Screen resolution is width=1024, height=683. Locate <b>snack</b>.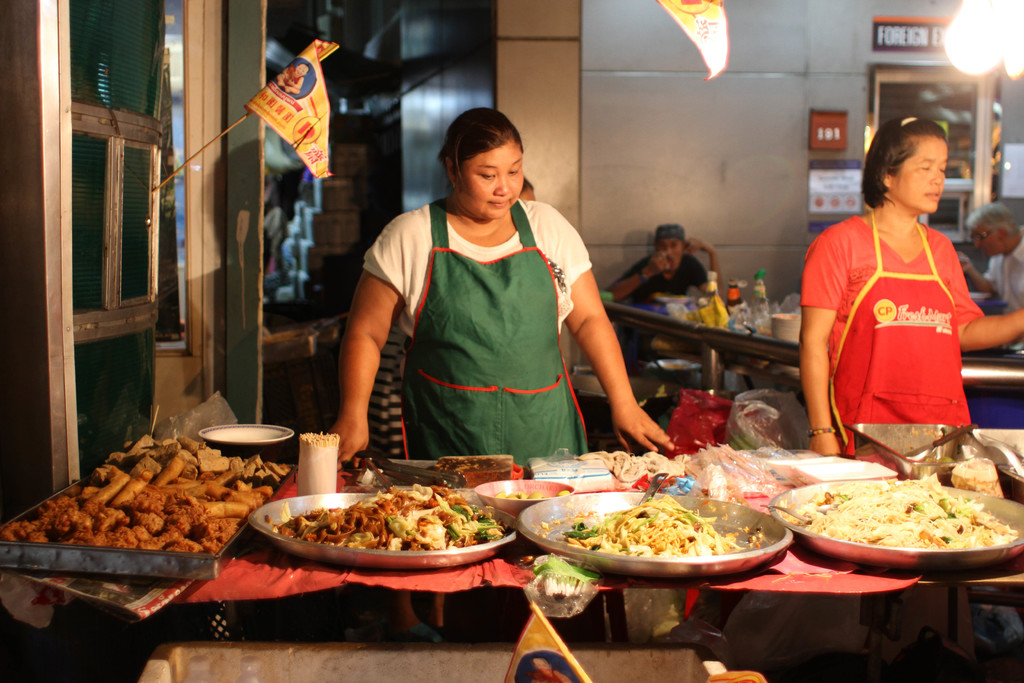
rect(780, 461, 1023, 550).
